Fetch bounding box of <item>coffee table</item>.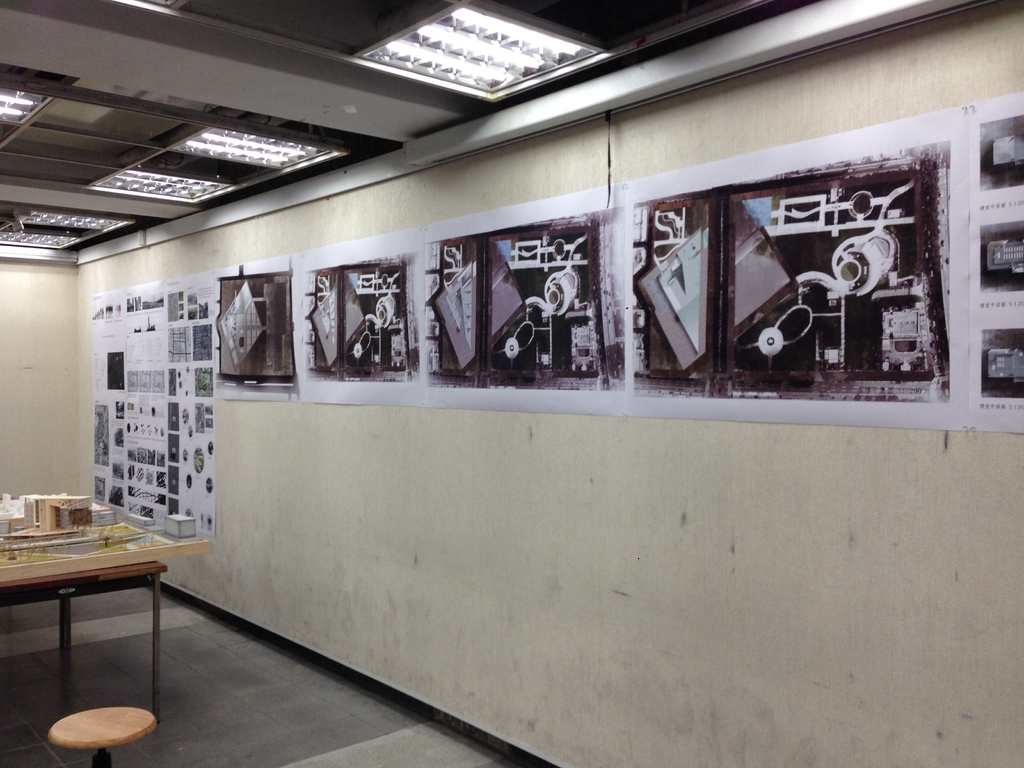
Bbox: bbox(3, 496, 173, 716).
